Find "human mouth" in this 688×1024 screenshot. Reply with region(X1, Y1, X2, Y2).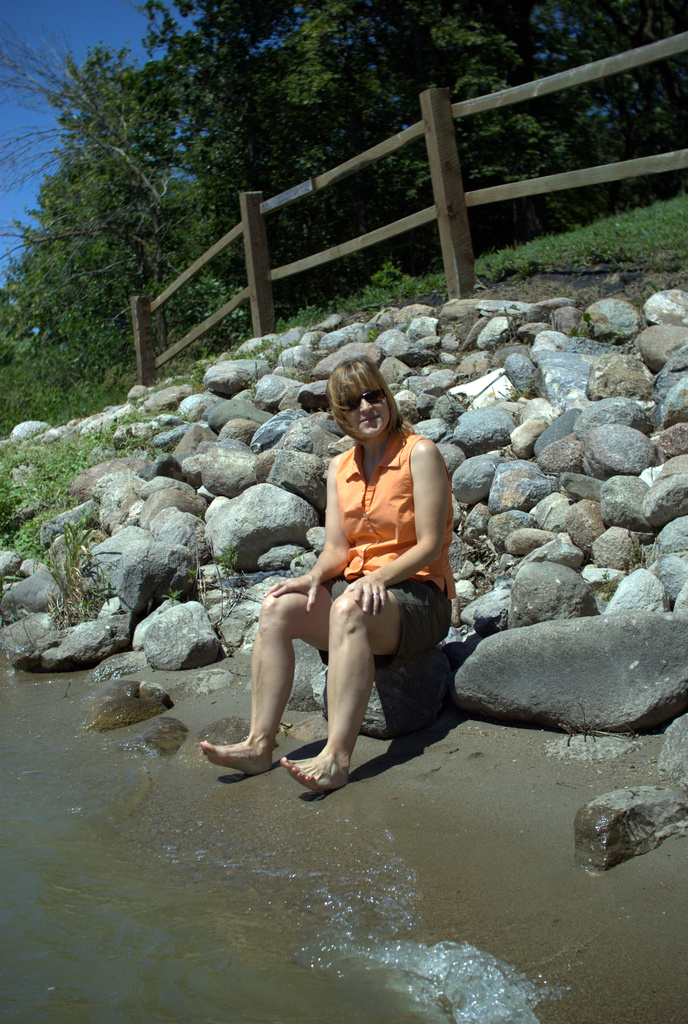
region(380, 419, 381, 420).
